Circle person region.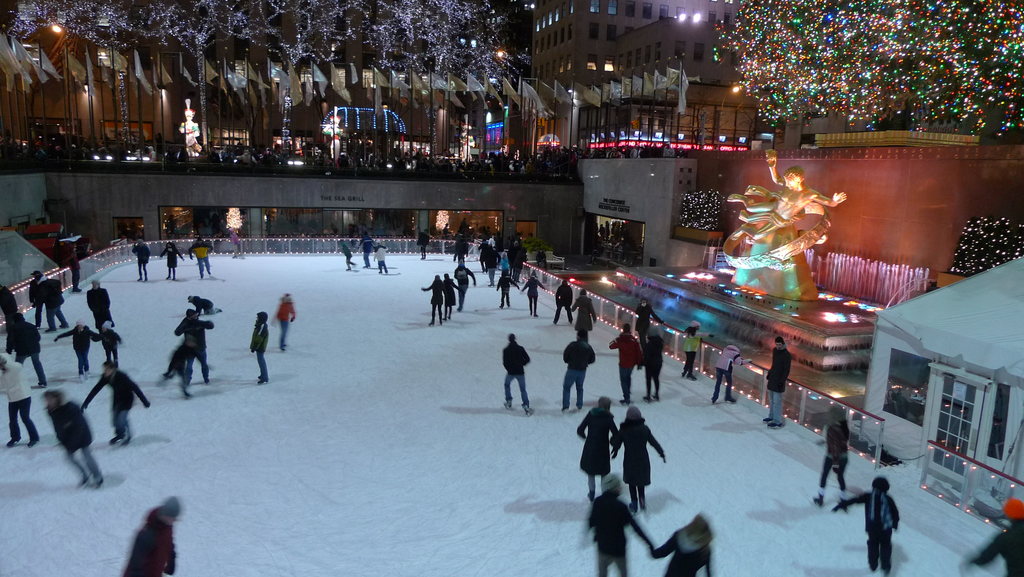
Region: (left=516, top=269, right=547, bottom=316).
